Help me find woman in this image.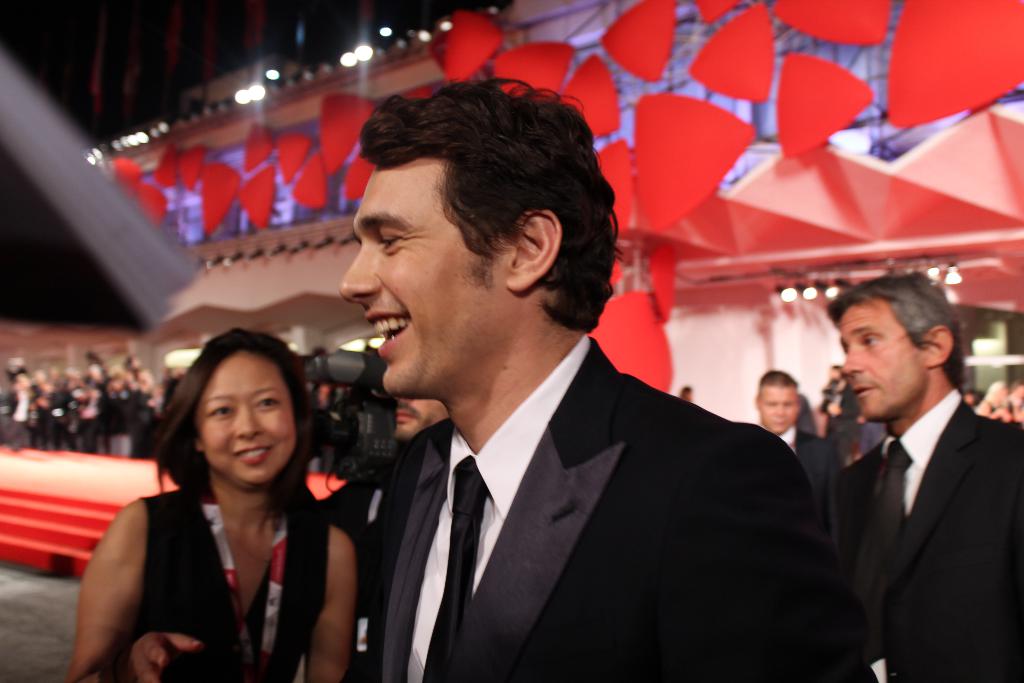
Found it: <region>88, 318, 362, 678</region>.
